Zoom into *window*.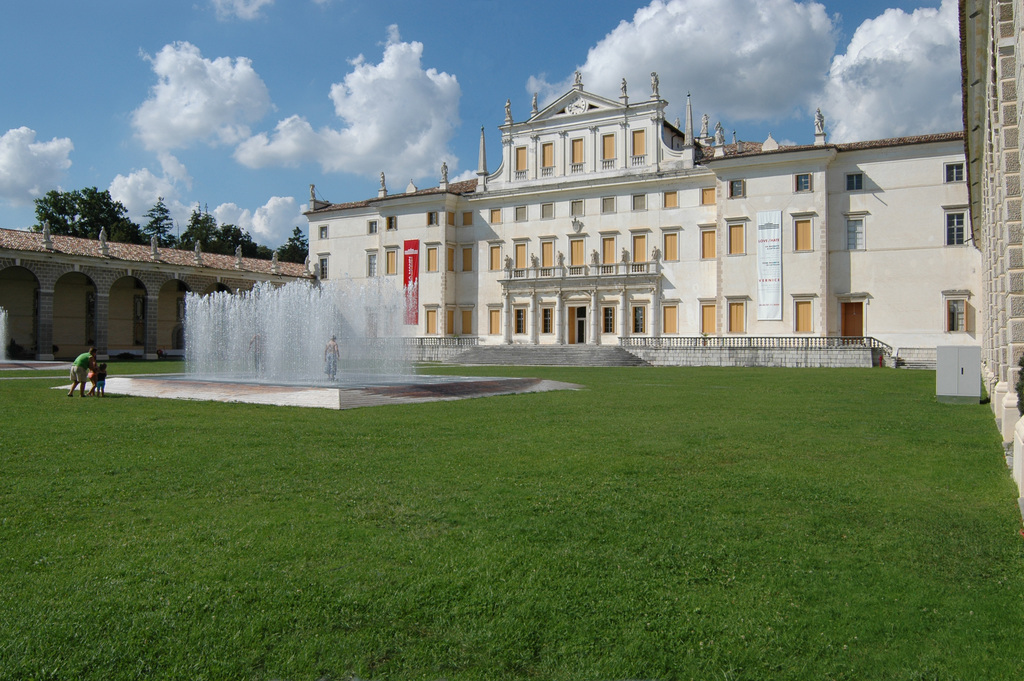
Zoom target: 387/250/397/273.
